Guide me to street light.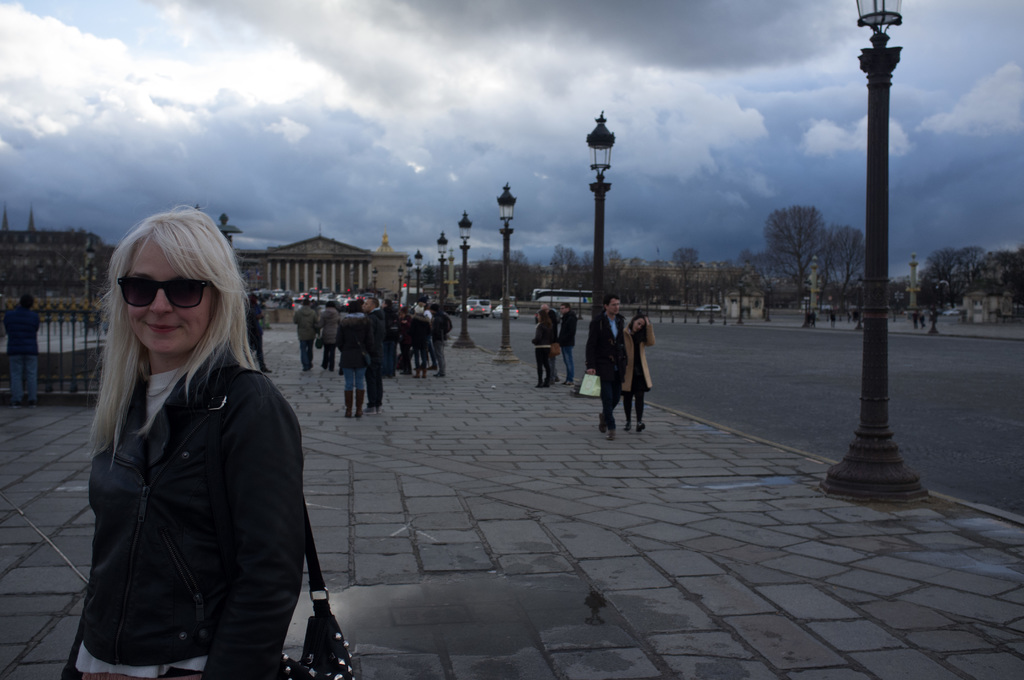
Guidance: 490 177 520 360.
